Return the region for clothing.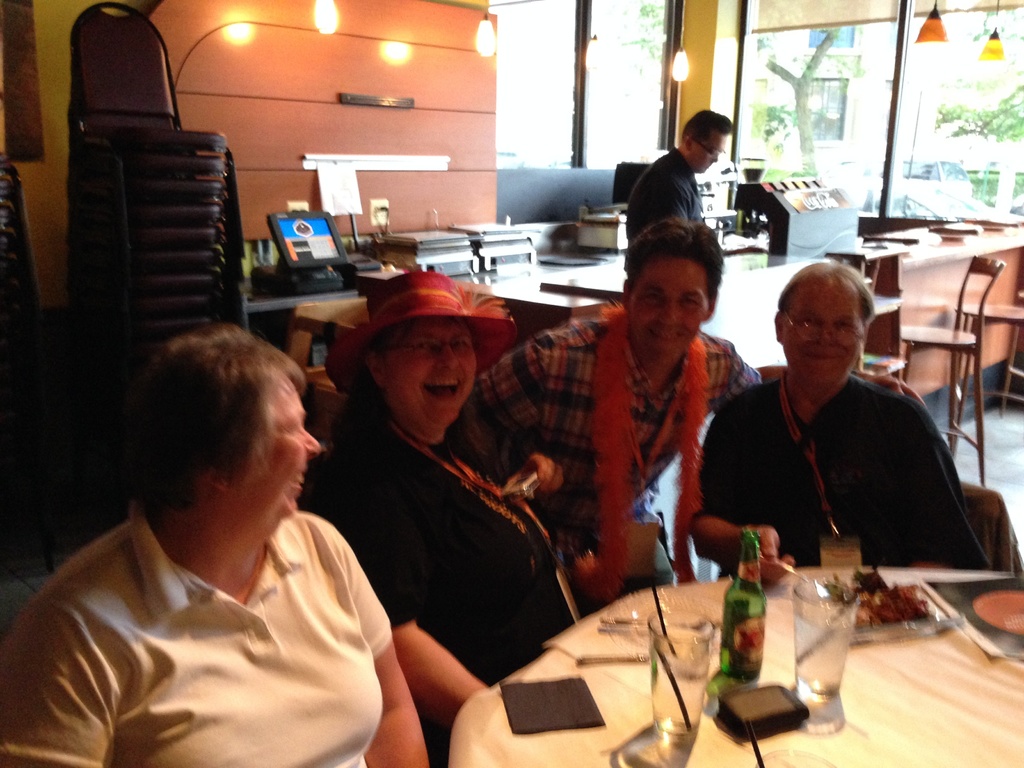
(left=0, top=501, right=395, bottom=767).
